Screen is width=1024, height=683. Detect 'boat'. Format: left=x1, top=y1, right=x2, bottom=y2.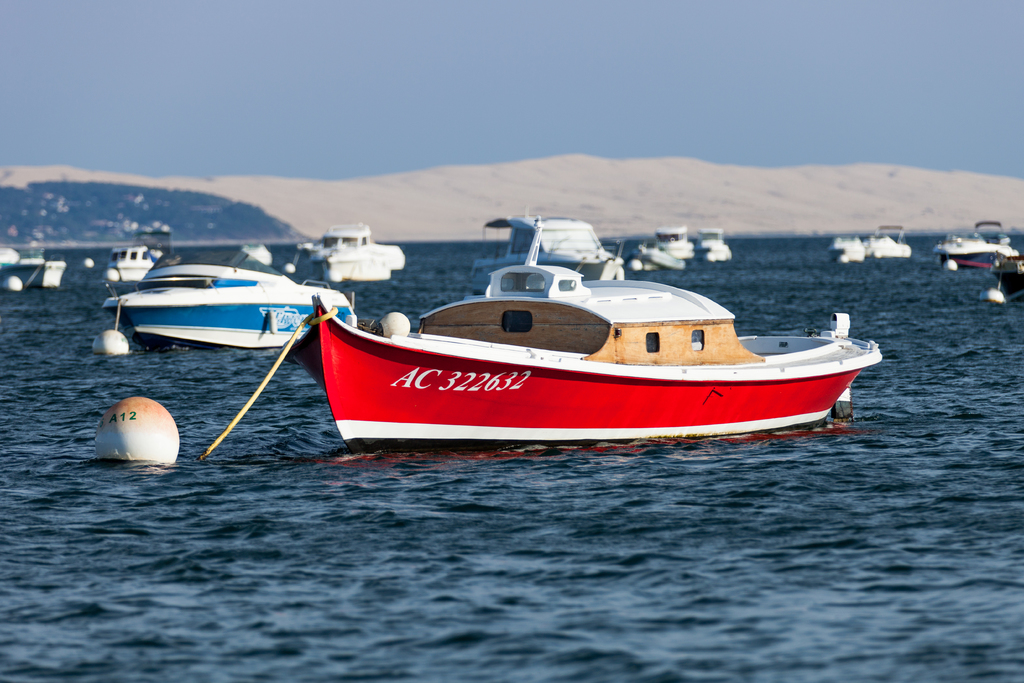
left=864, top=215, right=913, bottom=258.
